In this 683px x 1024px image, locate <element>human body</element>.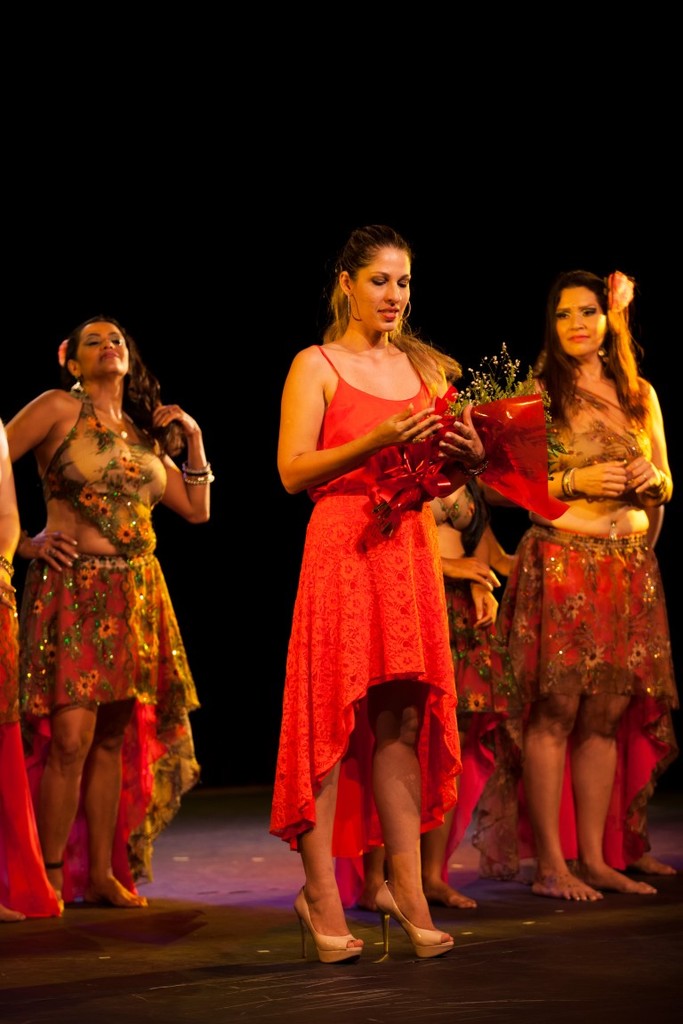
Bounding box: l=4, t=388, r=212, b=909.
